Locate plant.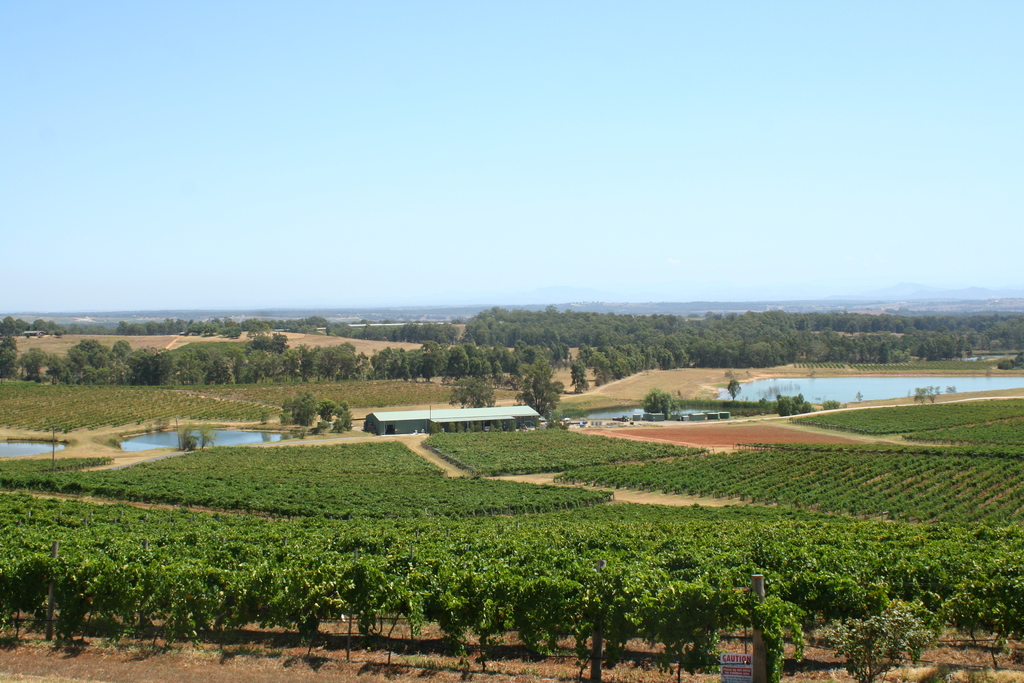
Bounding box: region(824, 597, 930, 682).
